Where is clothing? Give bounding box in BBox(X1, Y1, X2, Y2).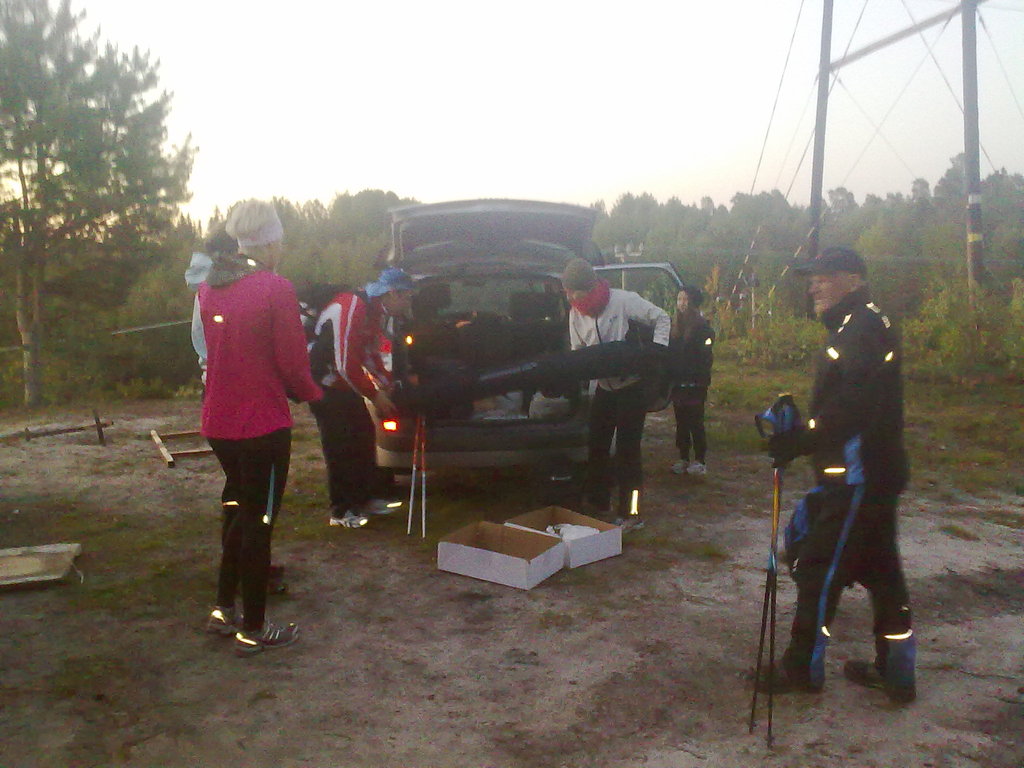
BBox(569, 277, 660, 500).
